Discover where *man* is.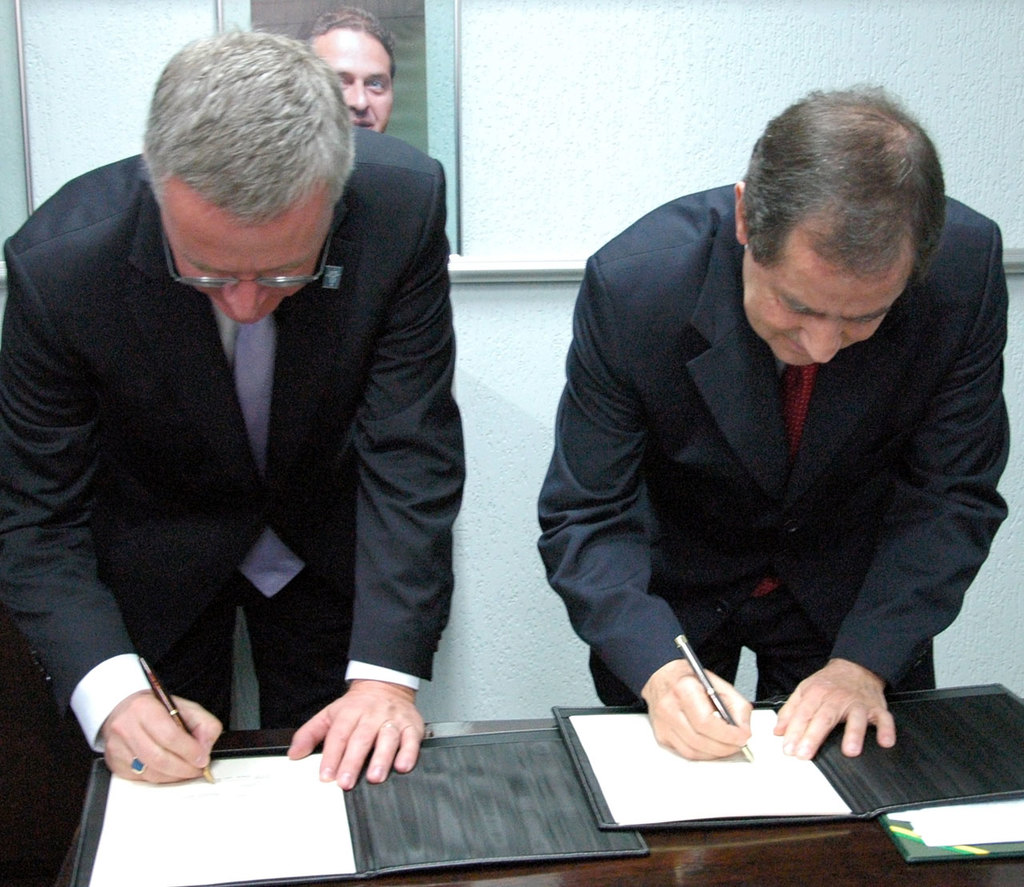
Discovered at (left=0, top=49, right=494, bottom=812).
